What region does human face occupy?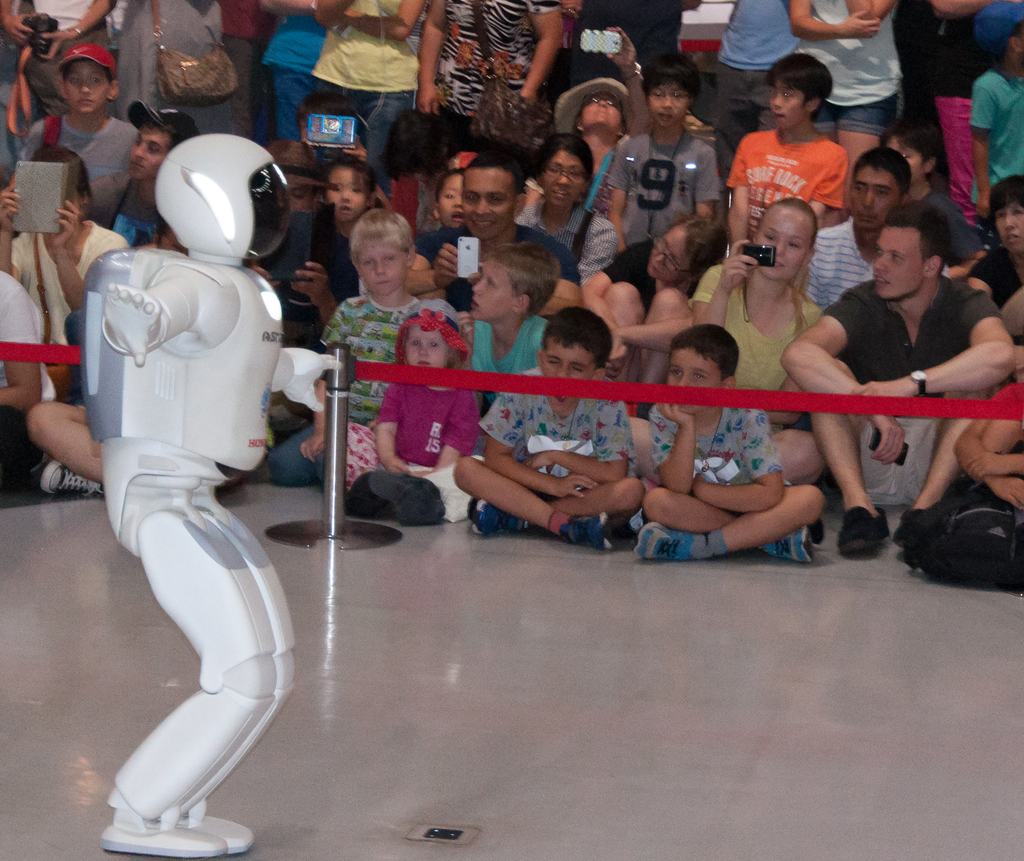
59 73 106 110.
